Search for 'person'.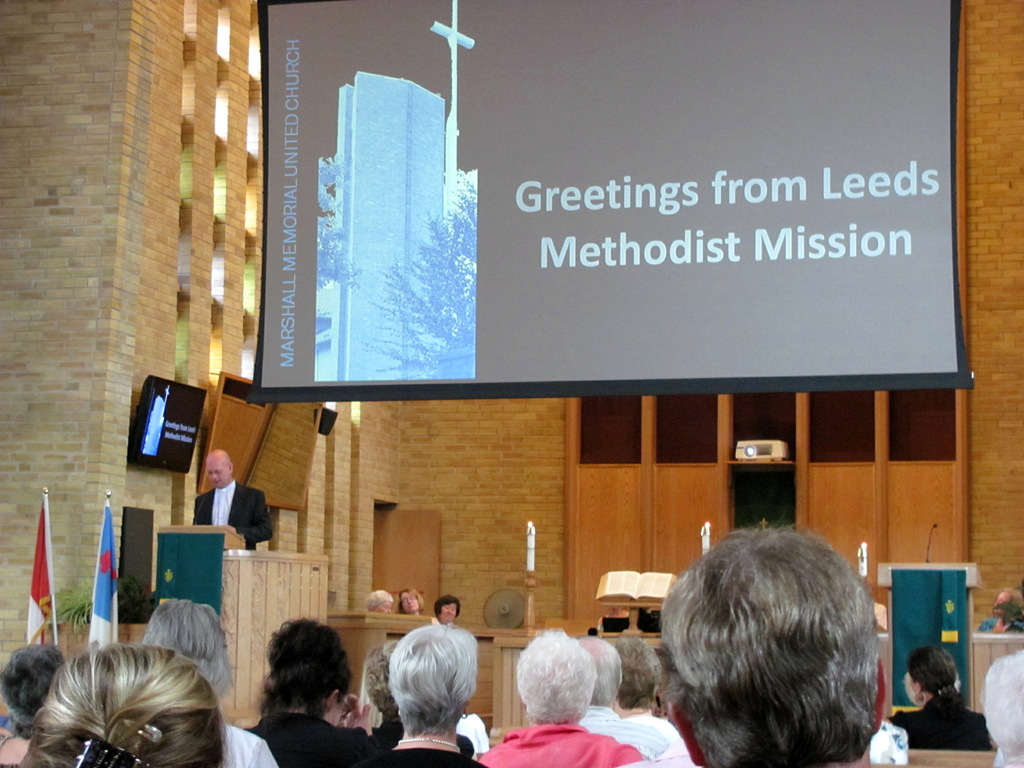
Found at (646,524,890,767).
